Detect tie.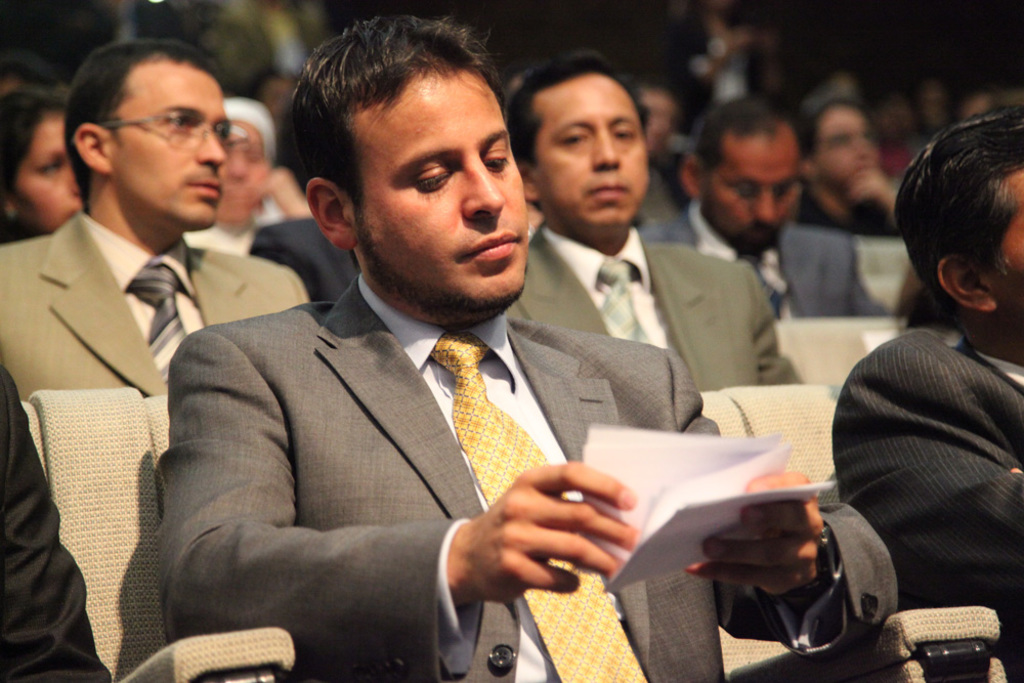
Detected at <box>588,254,664,345</box>.
